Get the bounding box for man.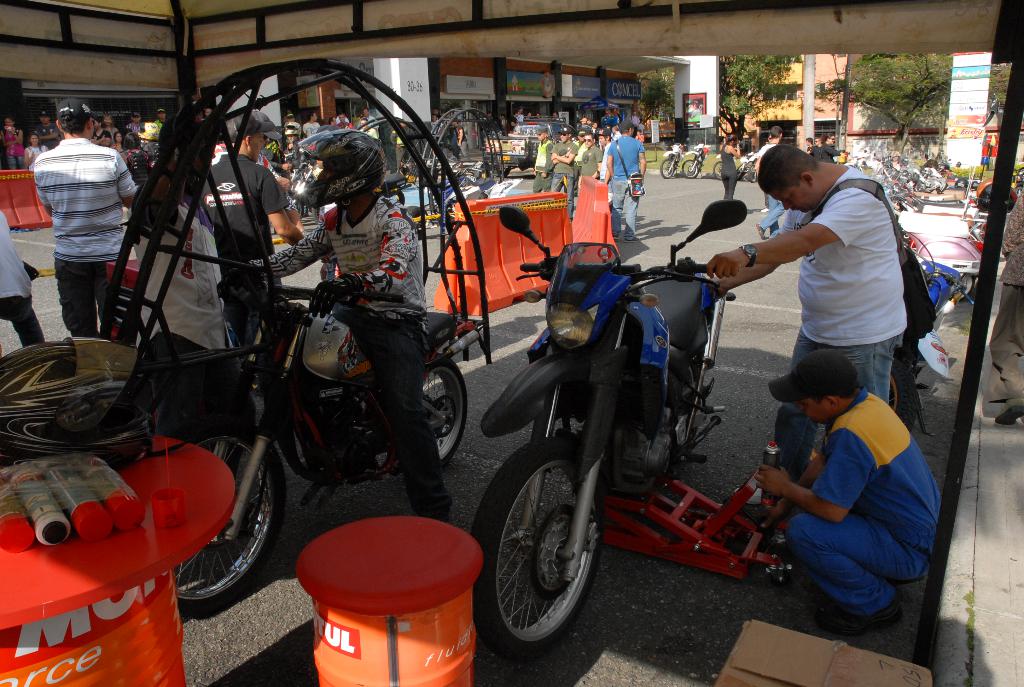
locate(155, 106, 165, 130).
